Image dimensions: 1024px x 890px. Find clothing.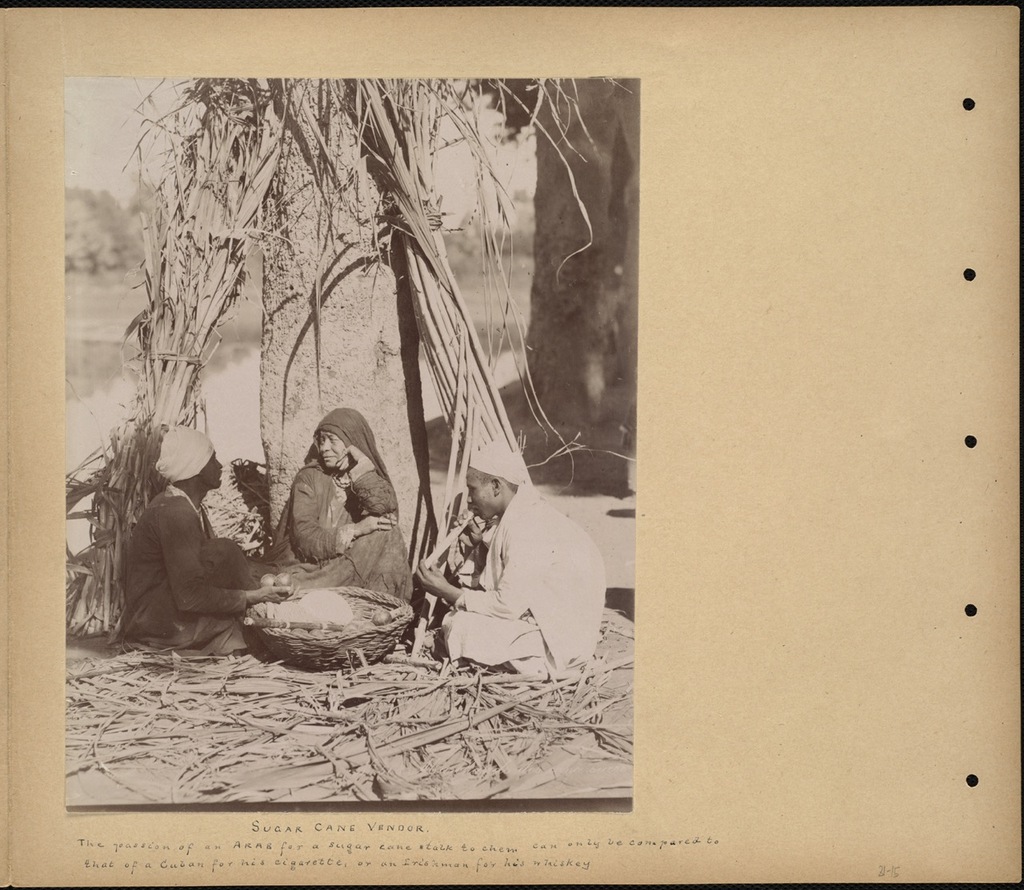
401/458/585/690.
